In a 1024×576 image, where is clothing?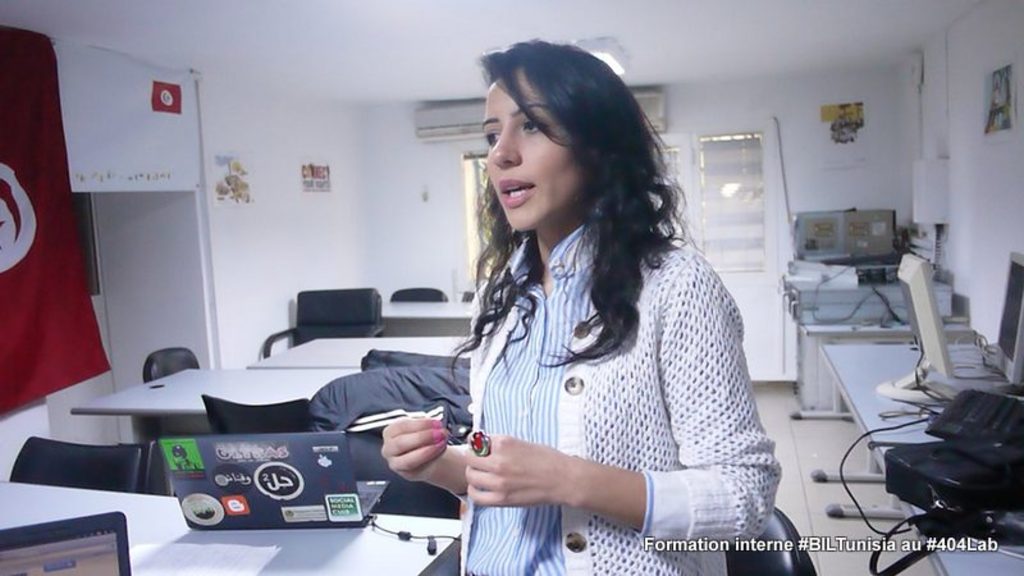
Rect(458, 211, 787, 575).
